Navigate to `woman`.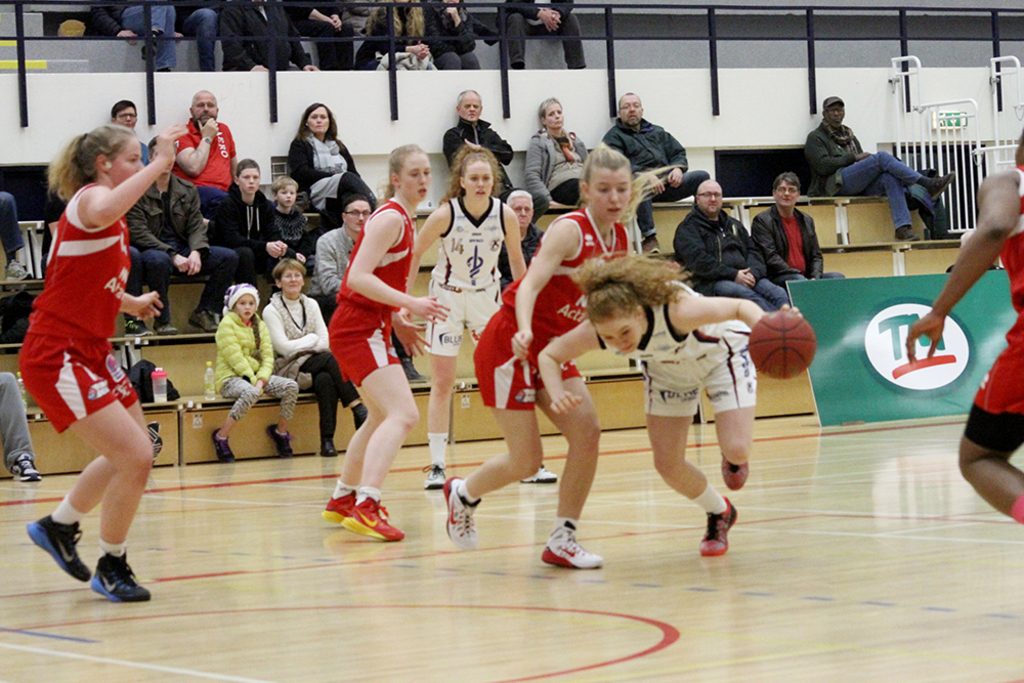
Navigation target: bbox=[538, 248, 801, 555].
